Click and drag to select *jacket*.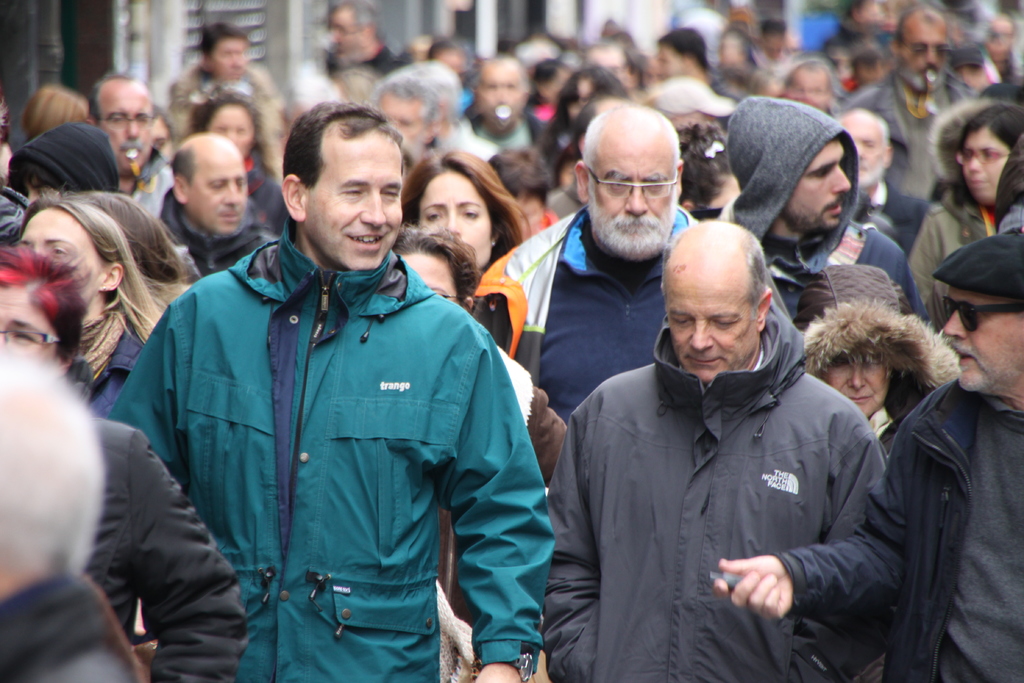
Selection: x1=885 y1=381 x2=1023 y2=682.
